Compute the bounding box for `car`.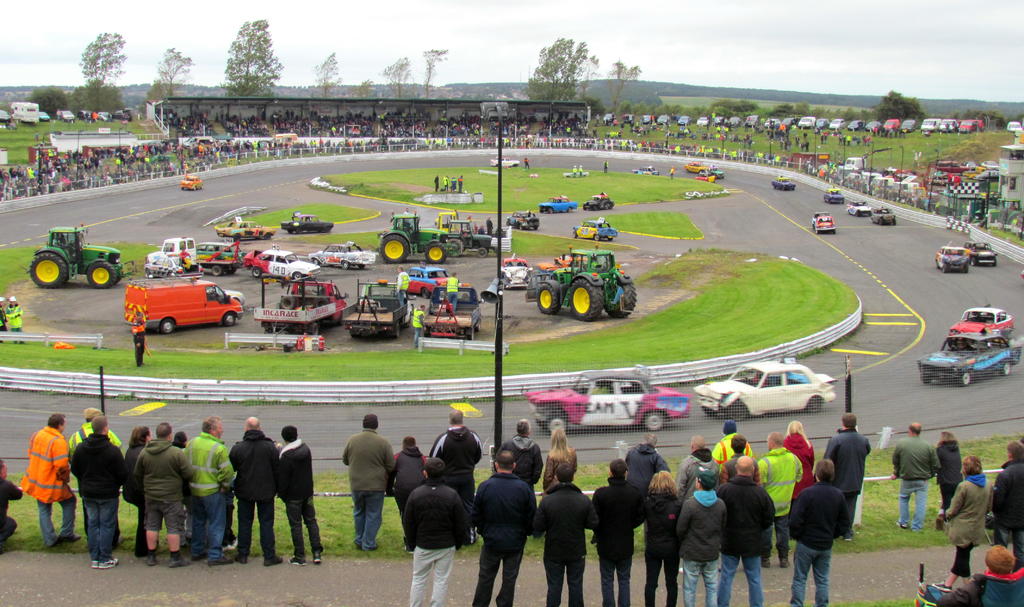
bbox(221, 218, 272, 239).
